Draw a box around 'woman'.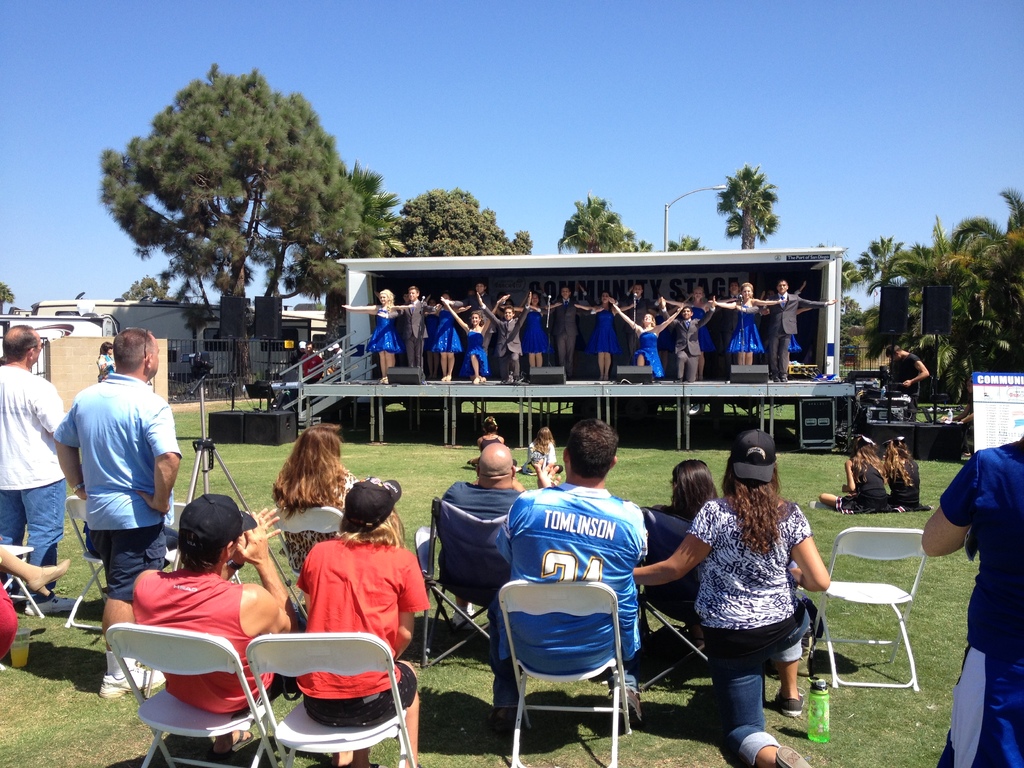
BBox(883, 430, 929, 515).
